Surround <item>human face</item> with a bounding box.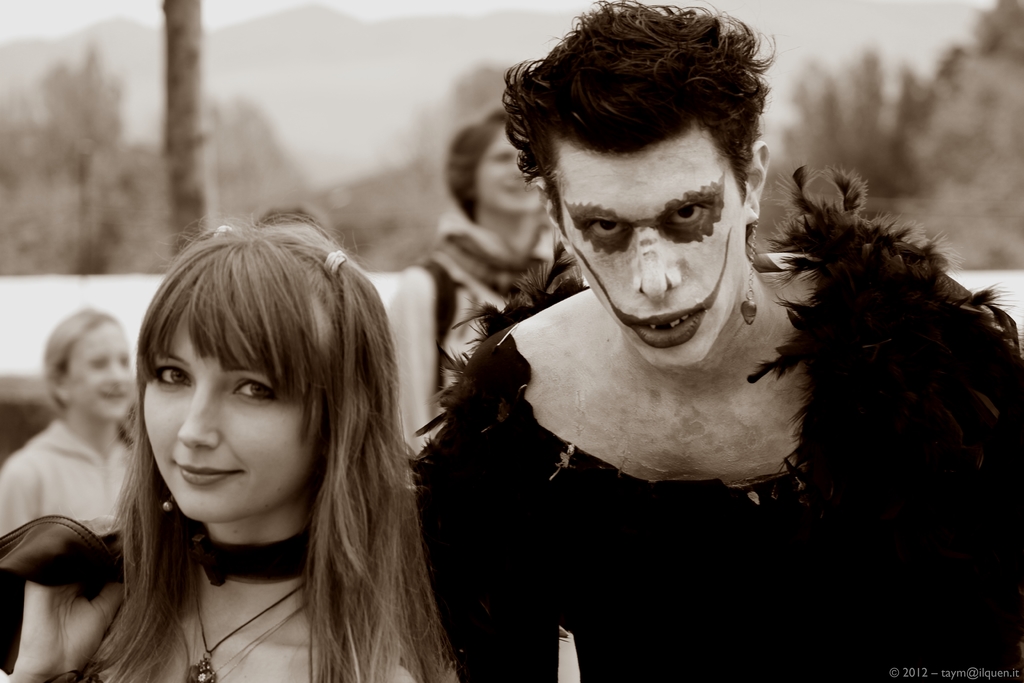
x1=67 y1=322 x2=129 y2=423.
